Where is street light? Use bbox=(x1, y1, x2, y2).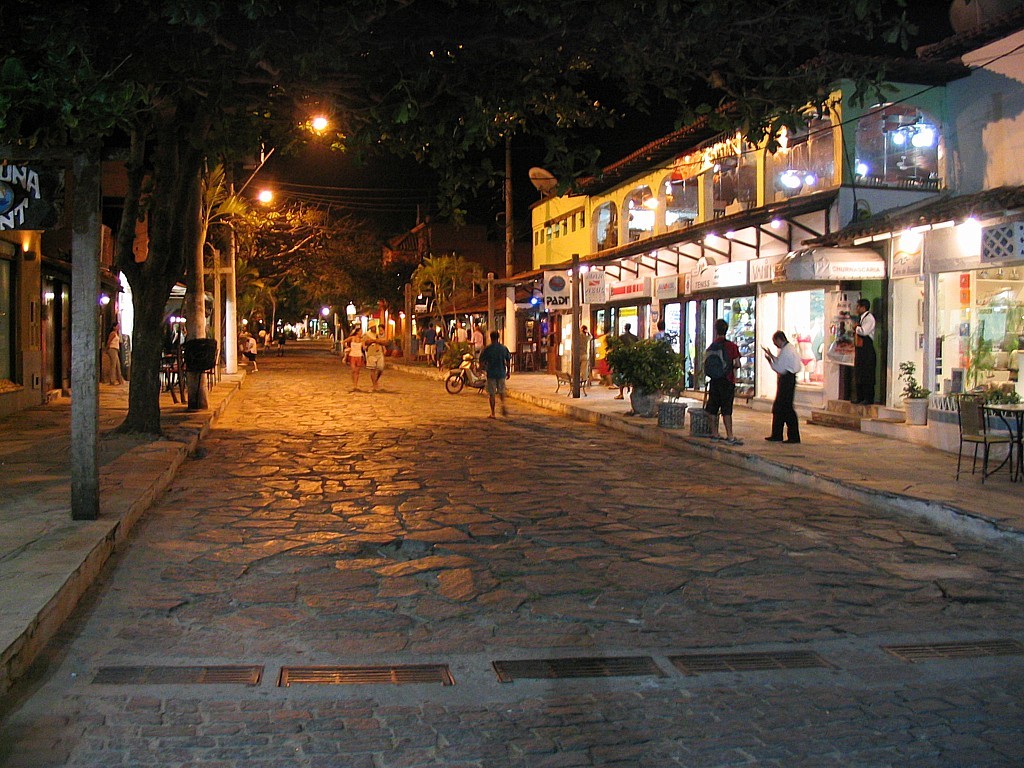
bbox=(236, 316, 252, 330).
